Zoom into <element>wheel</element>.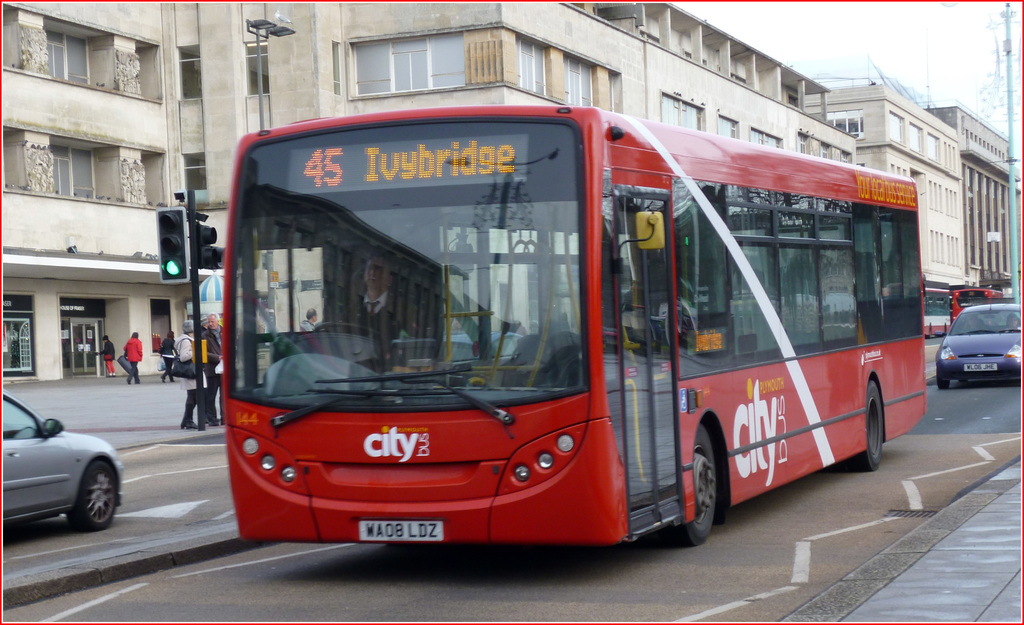
Zoom target: x1=65 y1=459 x2=118 y2=531.
